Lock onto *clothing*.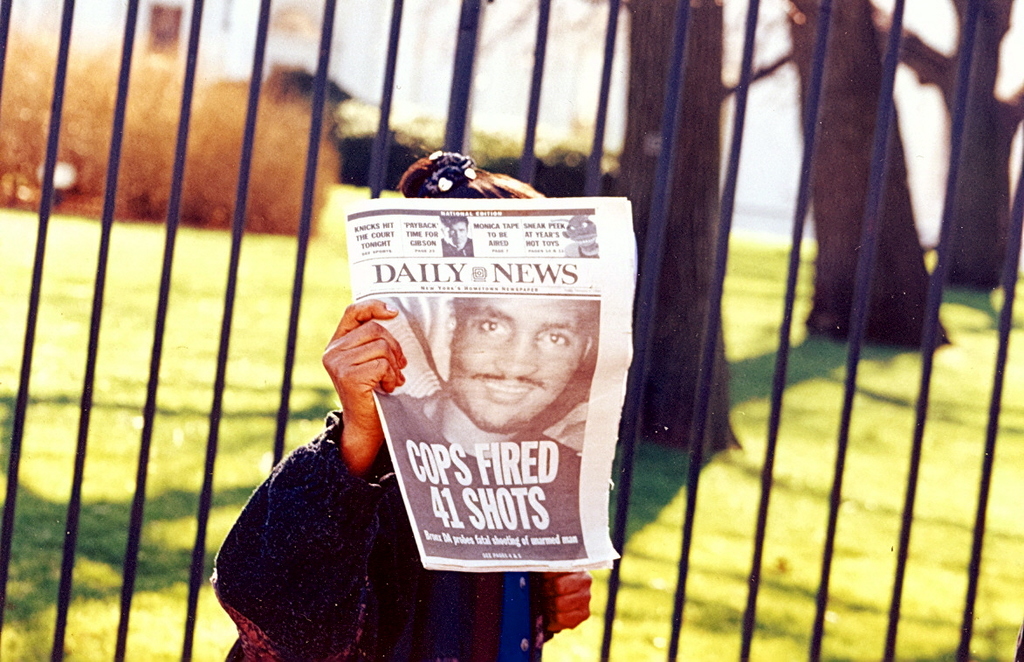
Locked: crop(211, 134, 605, 661).
